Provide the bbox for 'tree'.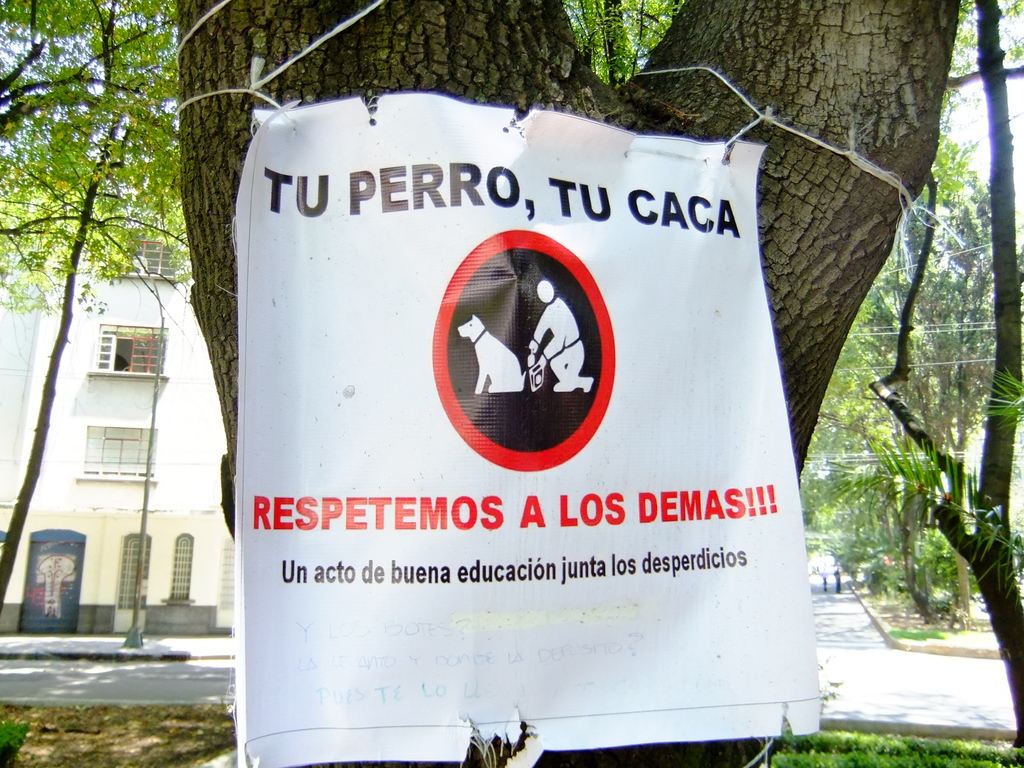
crop(0, 0, 196, 615).
